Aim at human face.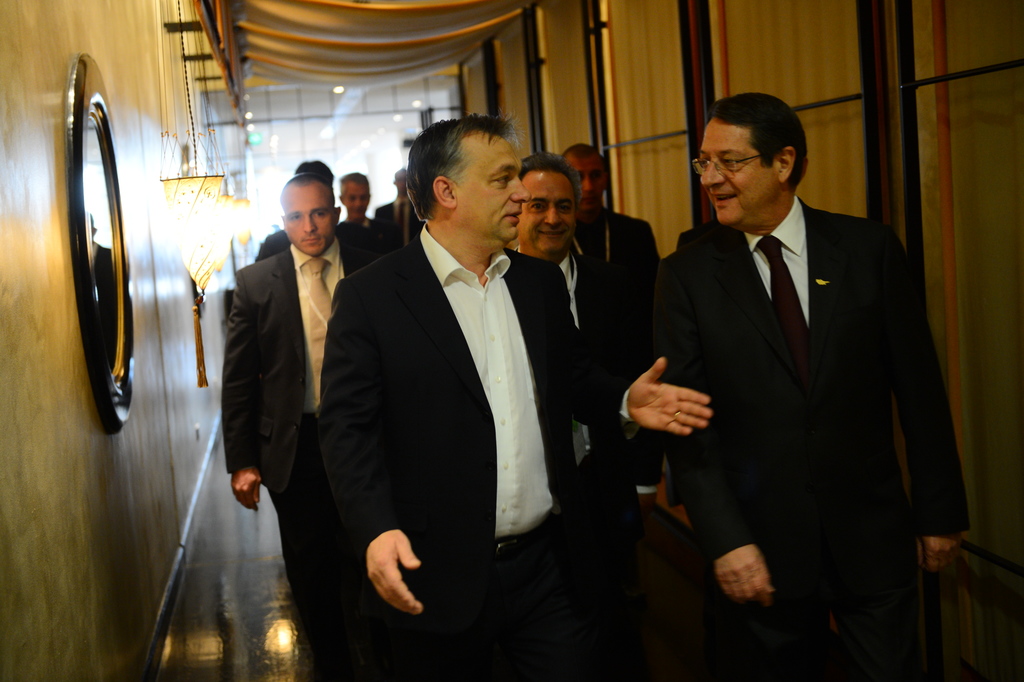
Aimed at BBox(287, 189, 330, 258).
